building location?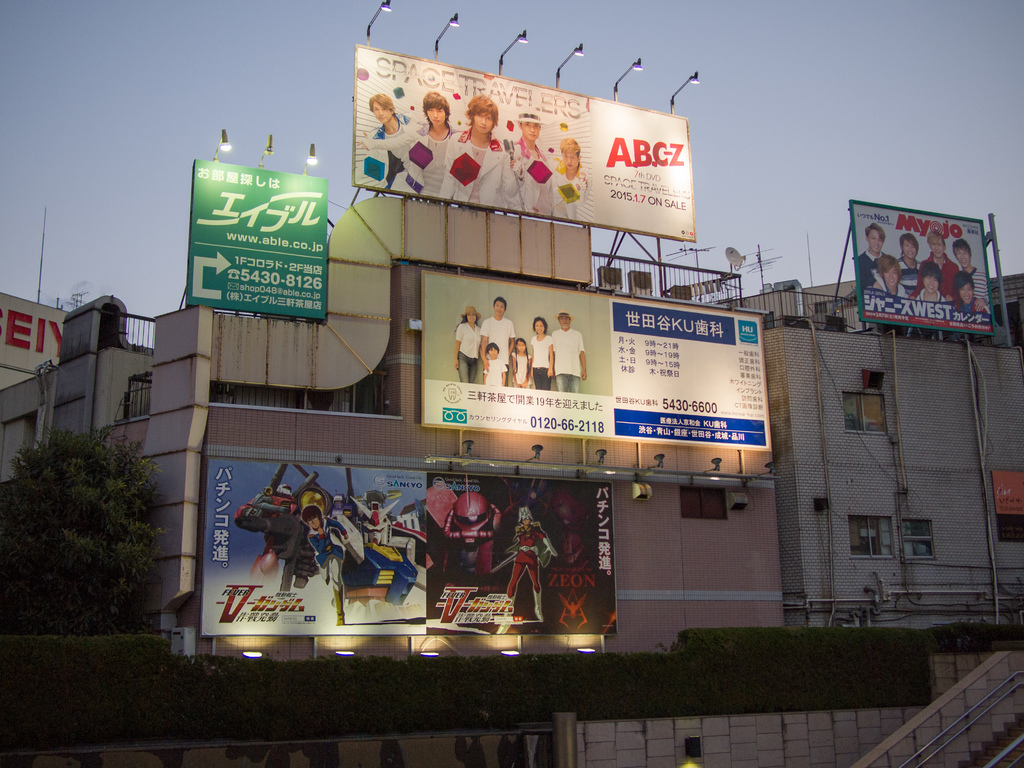
0, 42, 1023, 767
